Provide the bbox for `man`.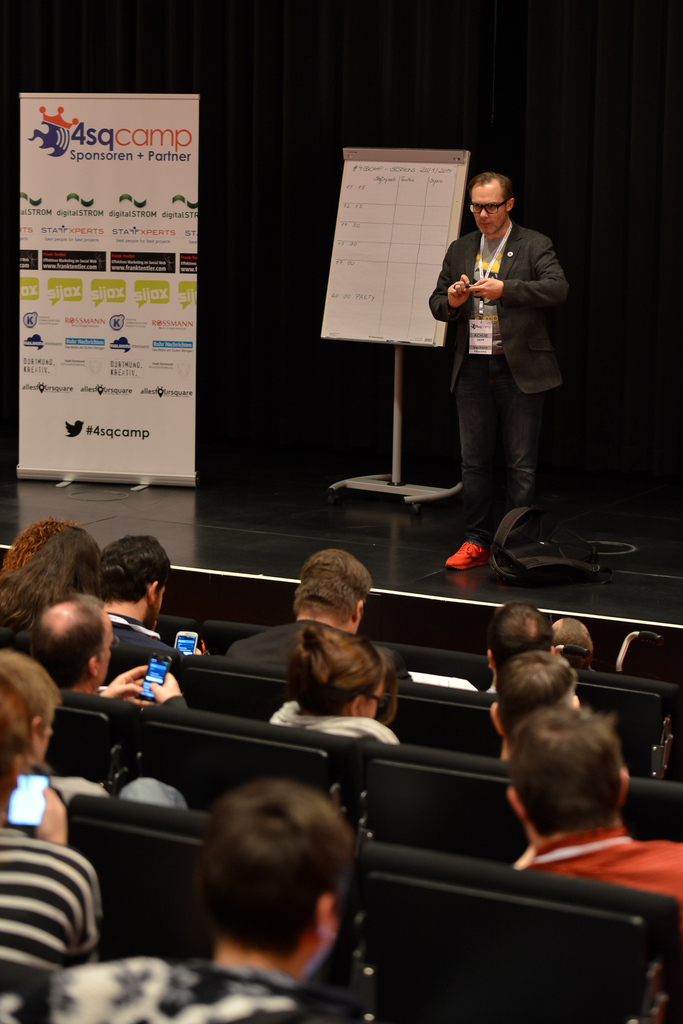
[56,778,378,1023].
